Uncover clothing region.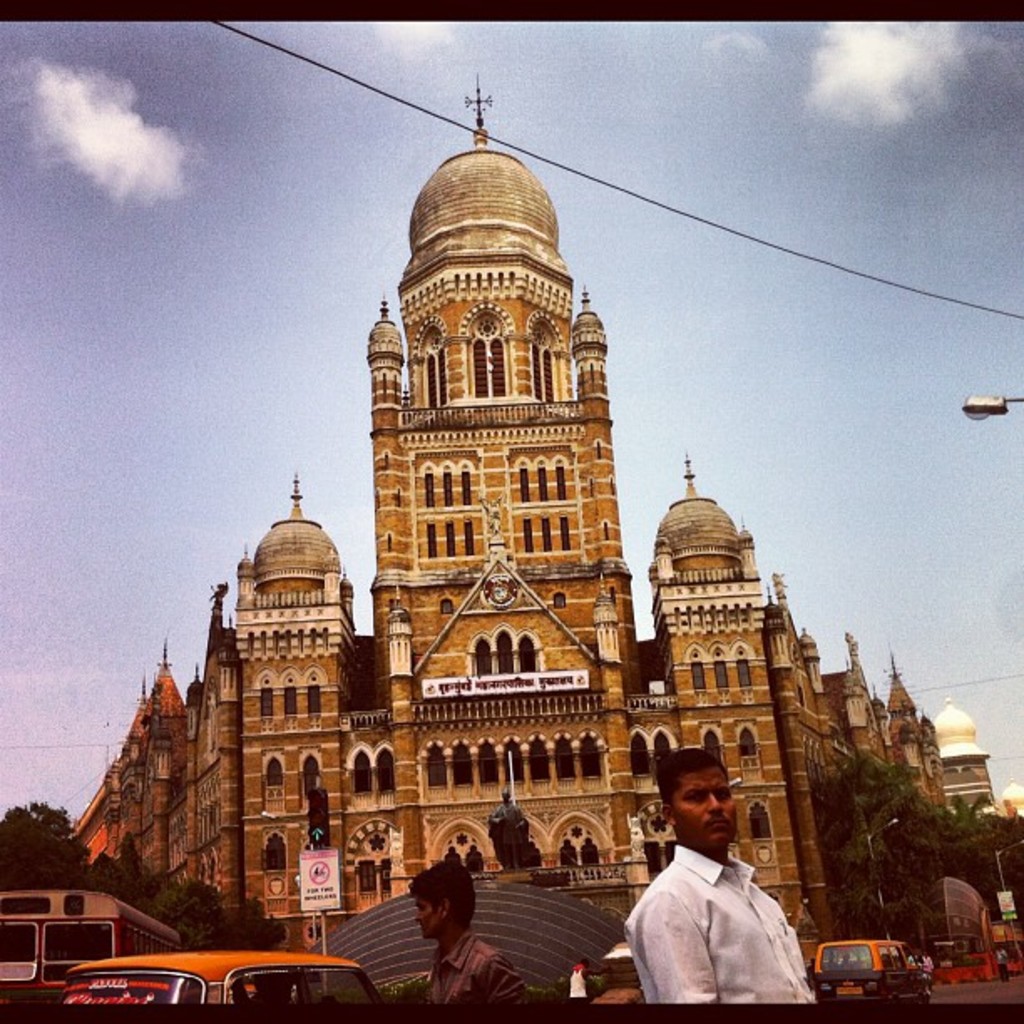
Uncovered: box=[624, 838, 822, 1012].
